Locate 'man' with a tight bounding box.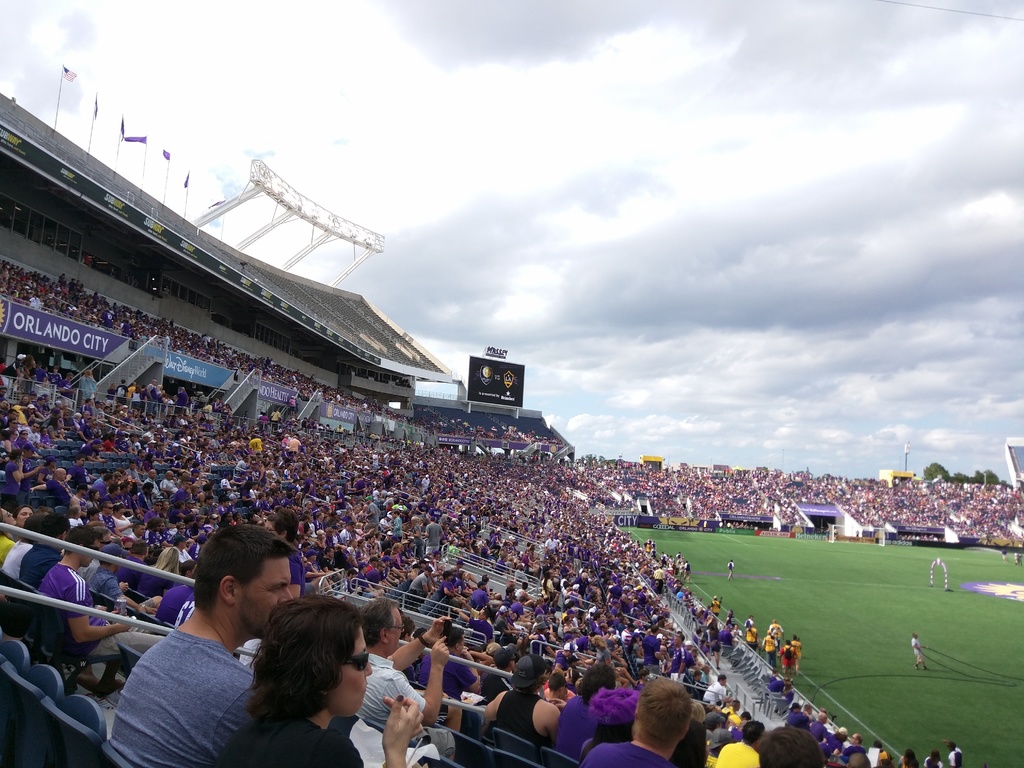
{"left": 108, "top": 529, "right": 296, "bottom": 767}.
